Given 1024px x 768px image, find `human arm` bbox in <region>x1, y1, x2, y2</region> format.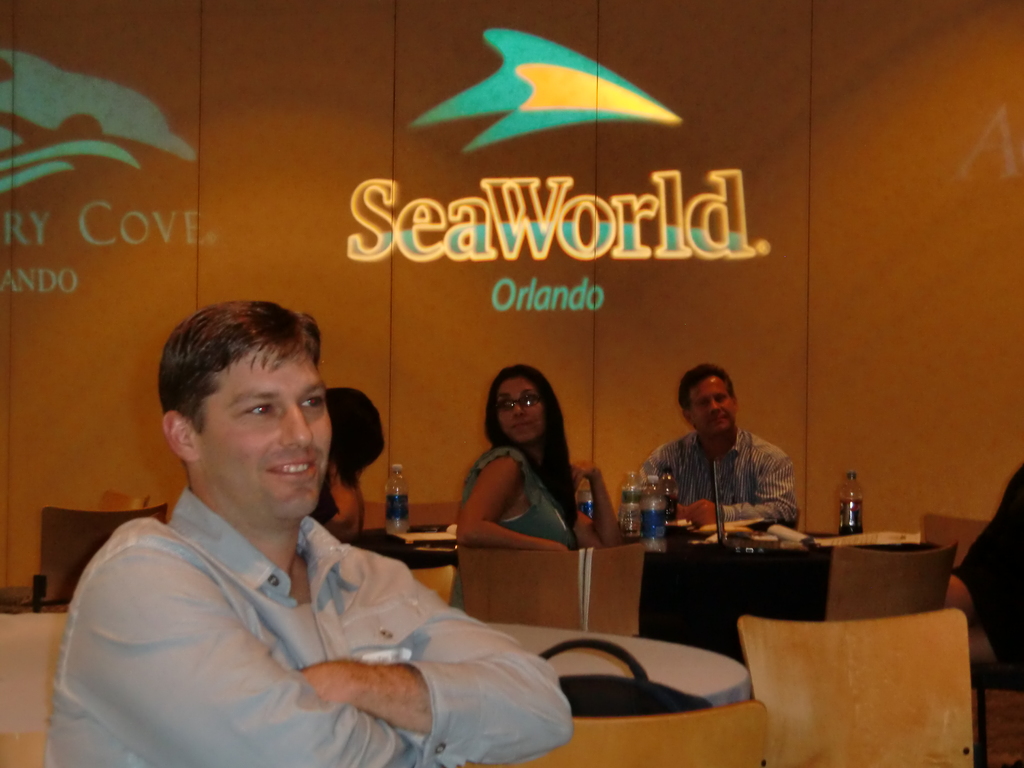
<region>689, 448, 812, 531</region>.
